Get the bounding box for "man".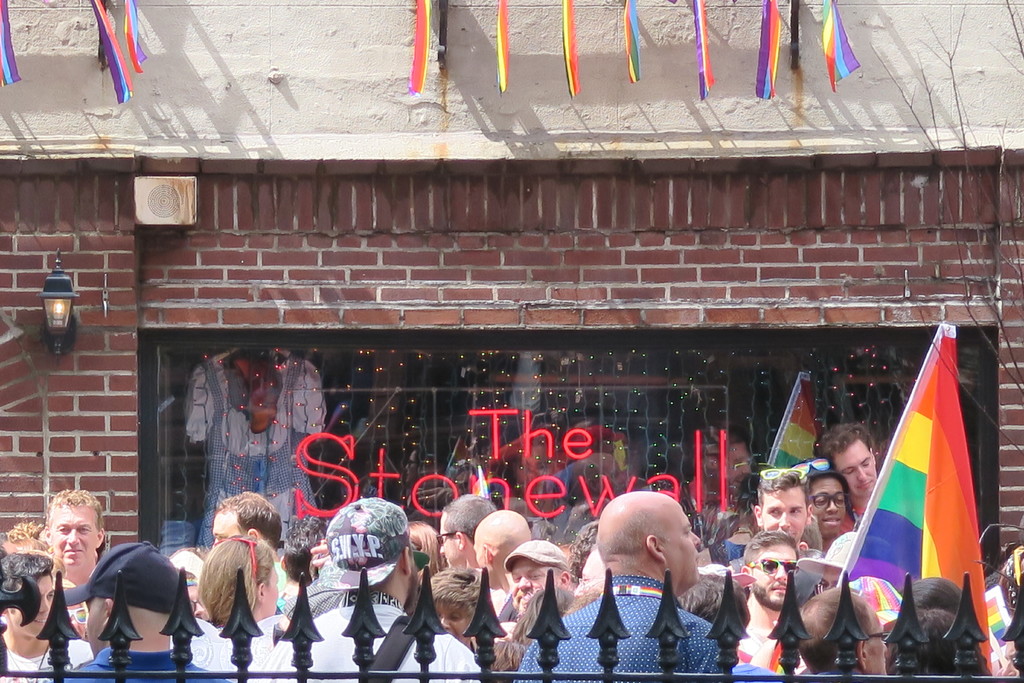
[left=438, top=494, right=493, bottom=604].
